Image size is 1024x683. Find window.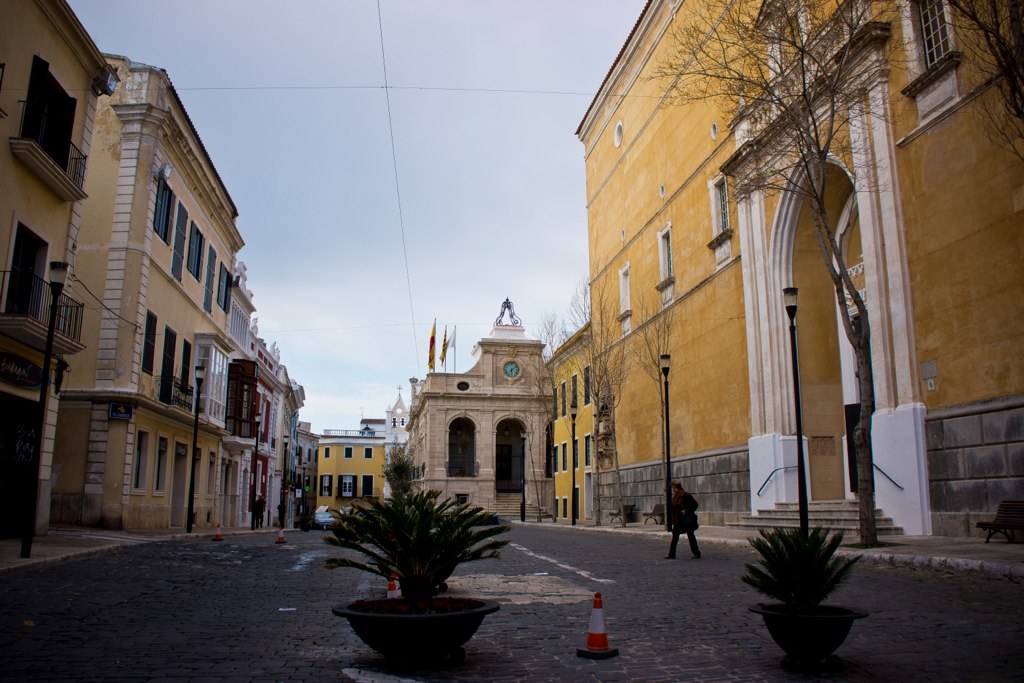
rect(311, 449, 312, 466).
